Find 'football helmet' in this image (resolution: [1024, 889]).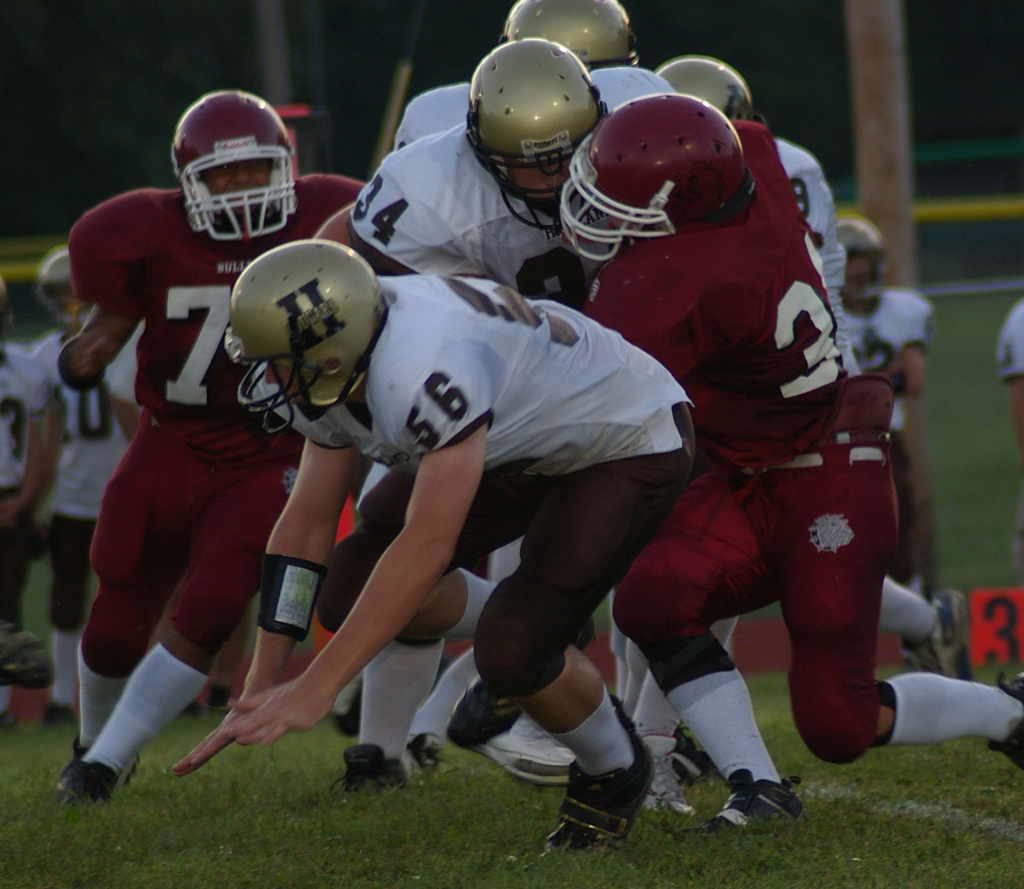
detection(459, 36, 602, 234).
